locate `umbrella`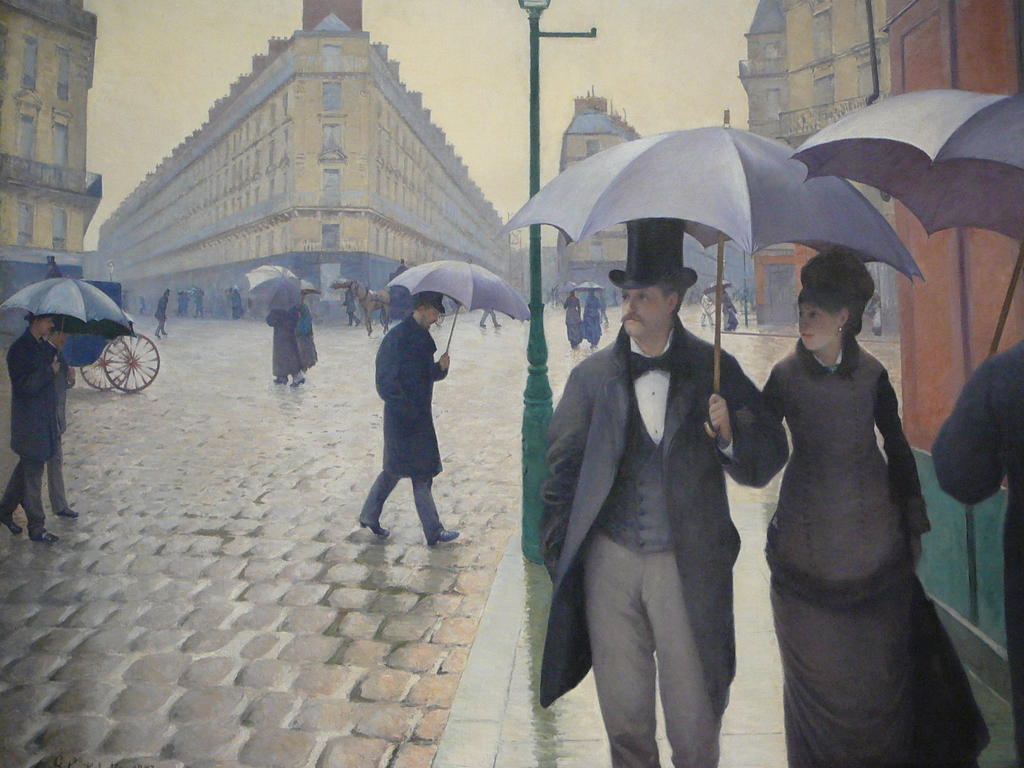
bbox(492, 122, 932, 442)
